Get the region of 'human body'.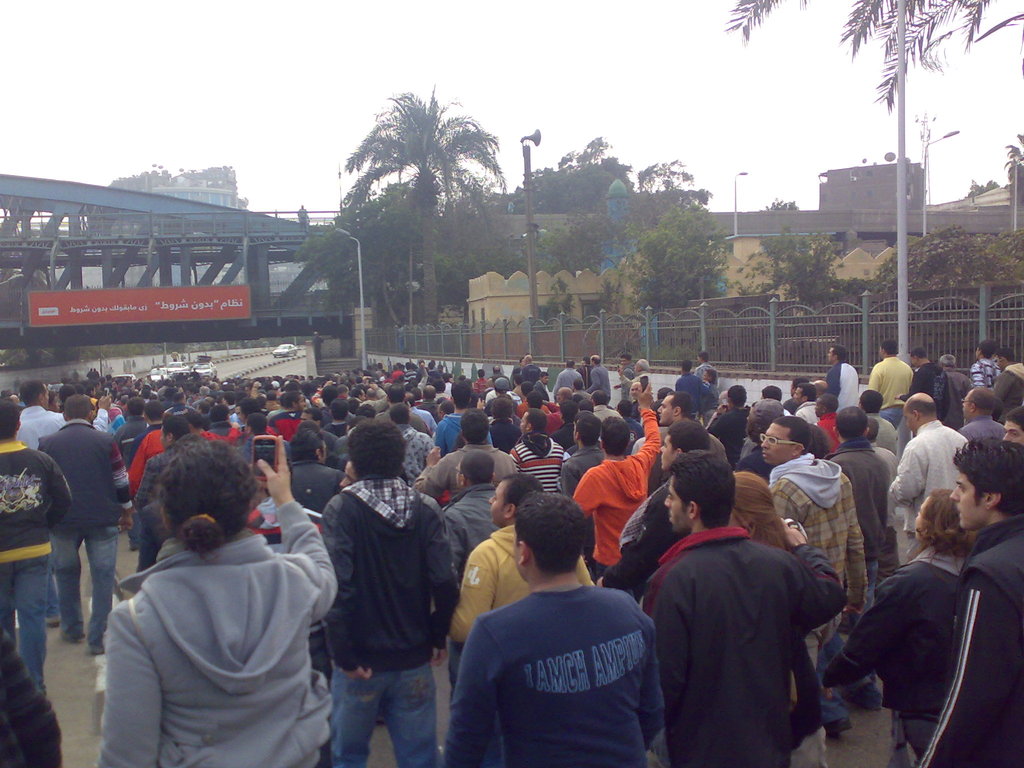
{"x1": 439, "y1": 517, "x2": 554, "y2": 643}.
